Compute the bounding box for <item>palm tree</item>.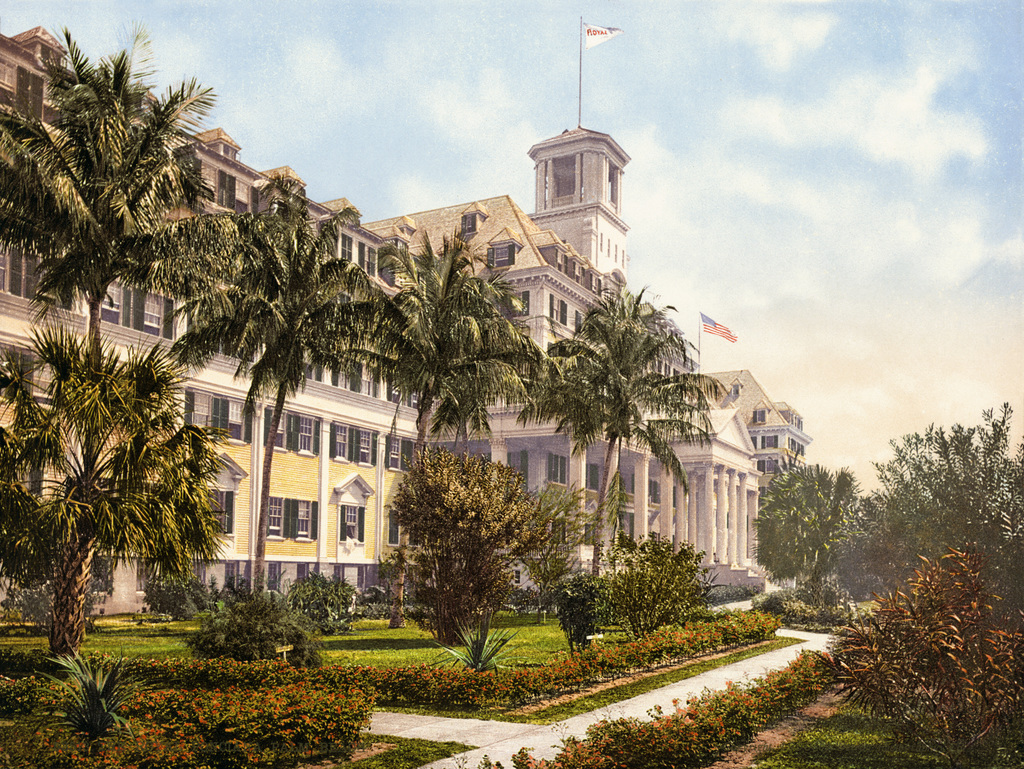
region(135, 403, 221, 588).
